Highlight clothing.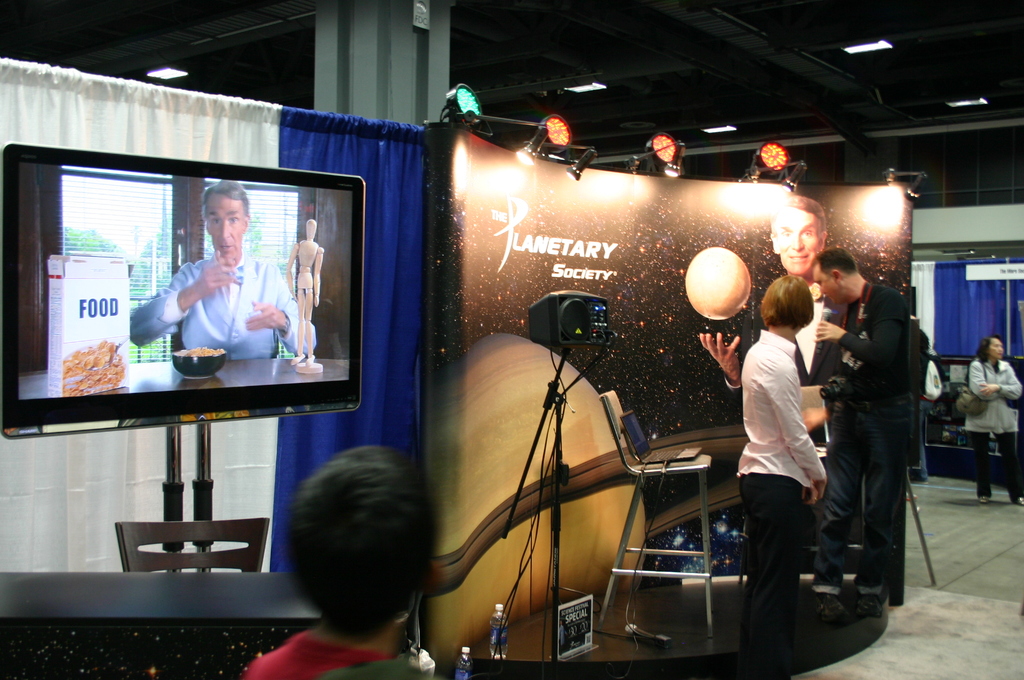
Highlighted region: x1=963 y1=354 x2=1023 y2=494.
